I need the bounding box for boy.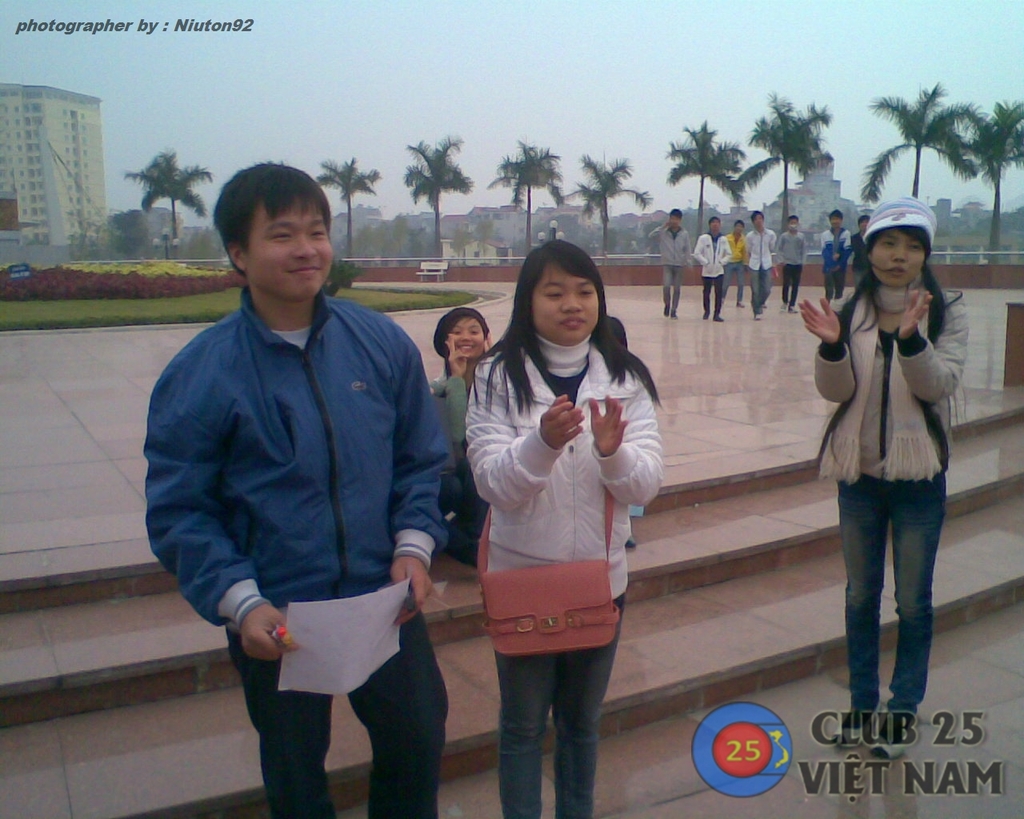
Here it is: <box>722,219,747,304</box>.
